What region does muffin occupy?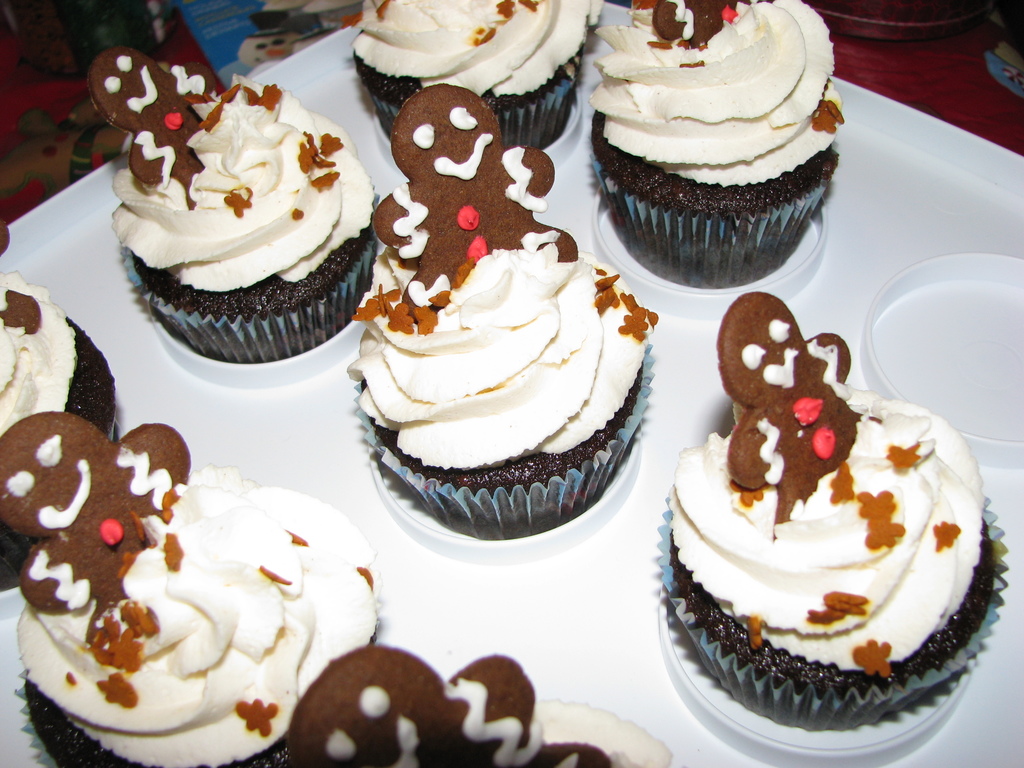
box=[0, 217, 127, 590].
